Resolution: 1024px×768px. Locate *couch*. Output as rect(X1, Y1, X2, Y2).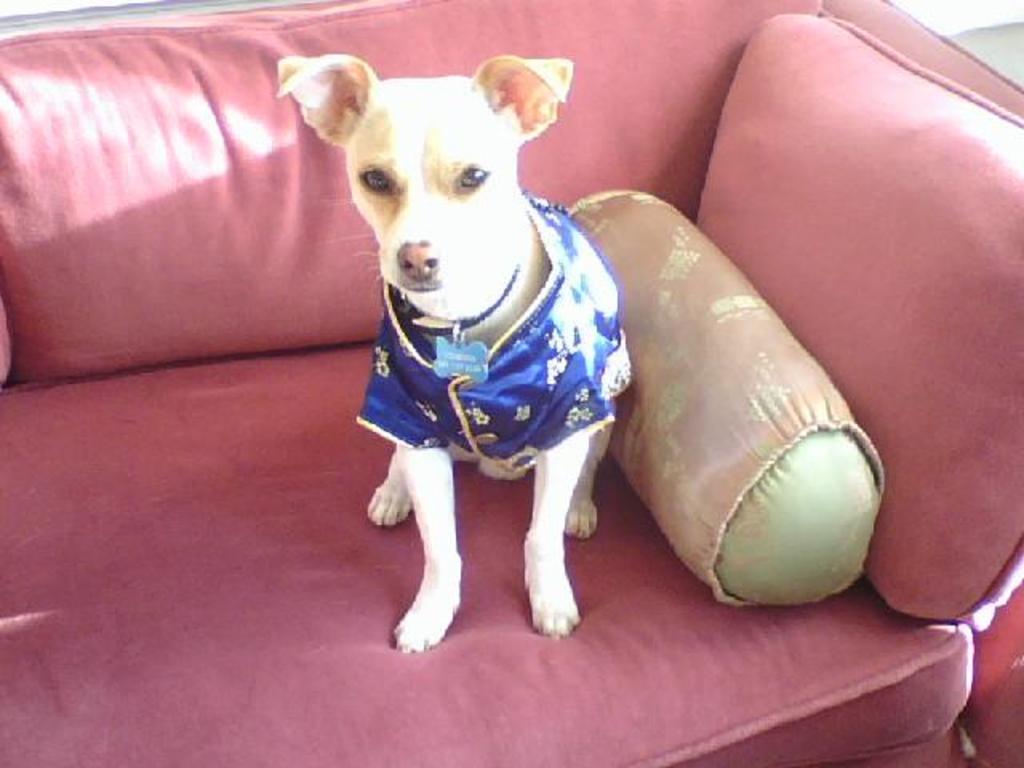
rect(0, 0, 1022, 766).
